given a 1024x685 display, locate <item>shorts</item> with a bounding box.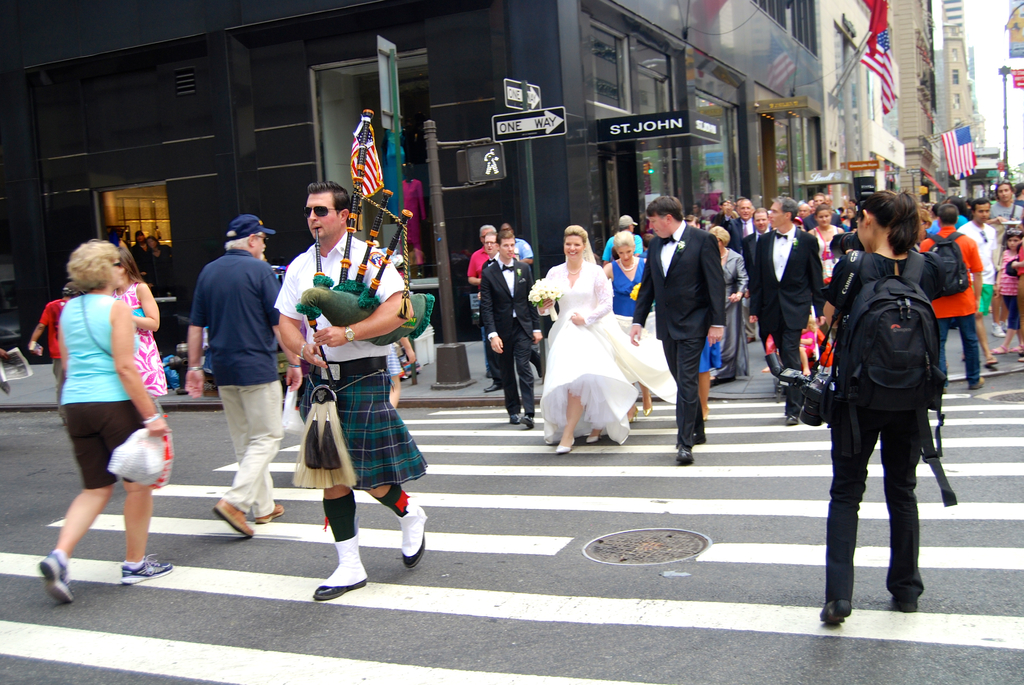
Located: (1003, 292, 1023, 332).
